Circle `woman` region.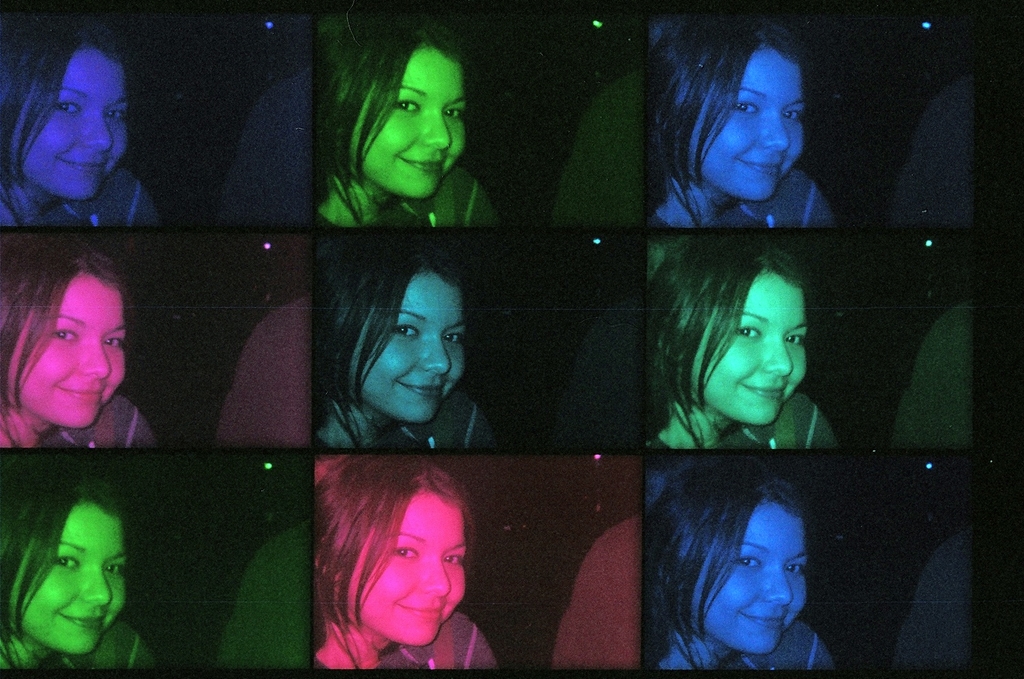
Region: 645 1 836 245.
